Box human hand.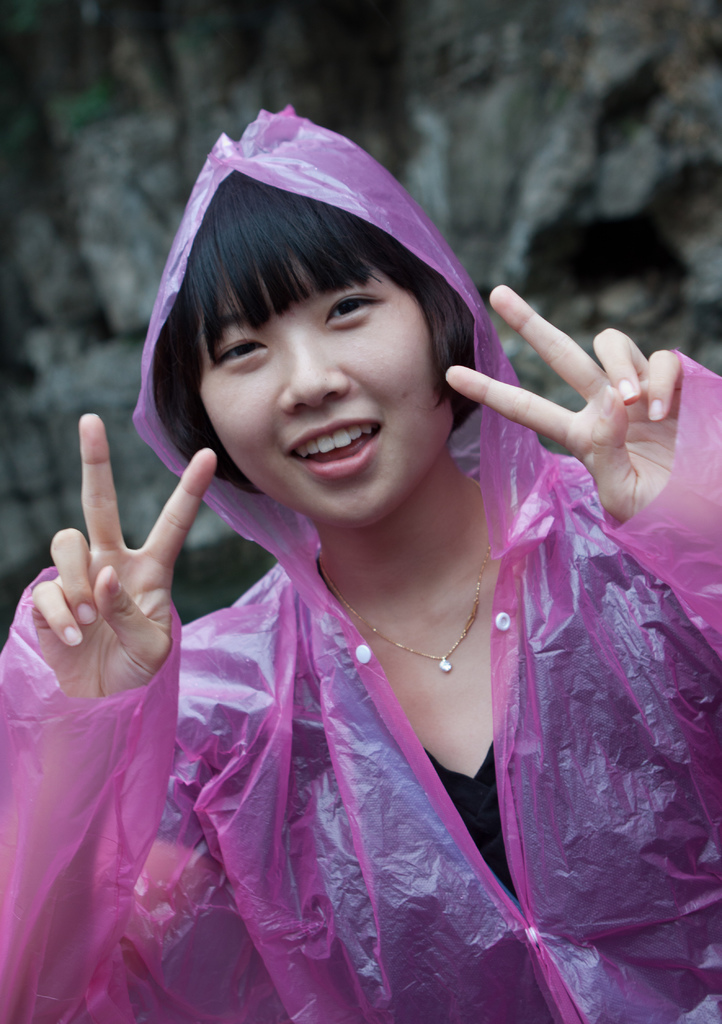
locate(457, 266, 696, 520).
